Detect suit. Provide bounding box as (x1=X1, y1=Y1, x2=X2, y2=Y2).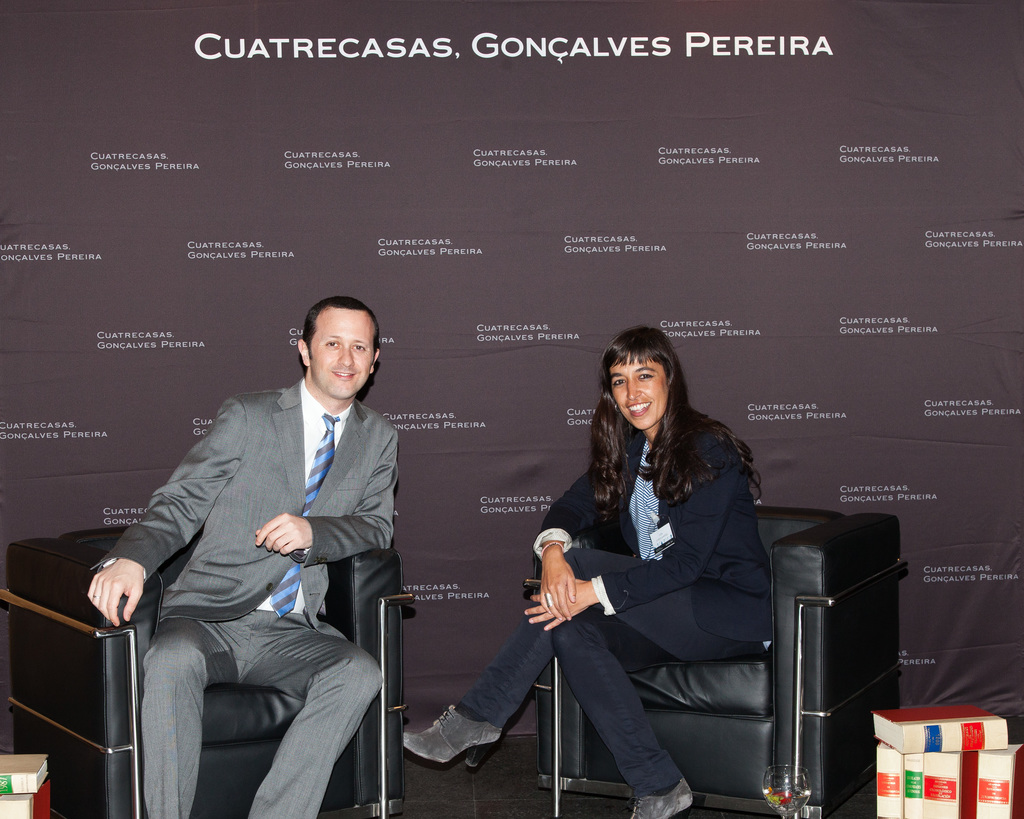
(x1=92, y1=381, x2=398, y2=818).
